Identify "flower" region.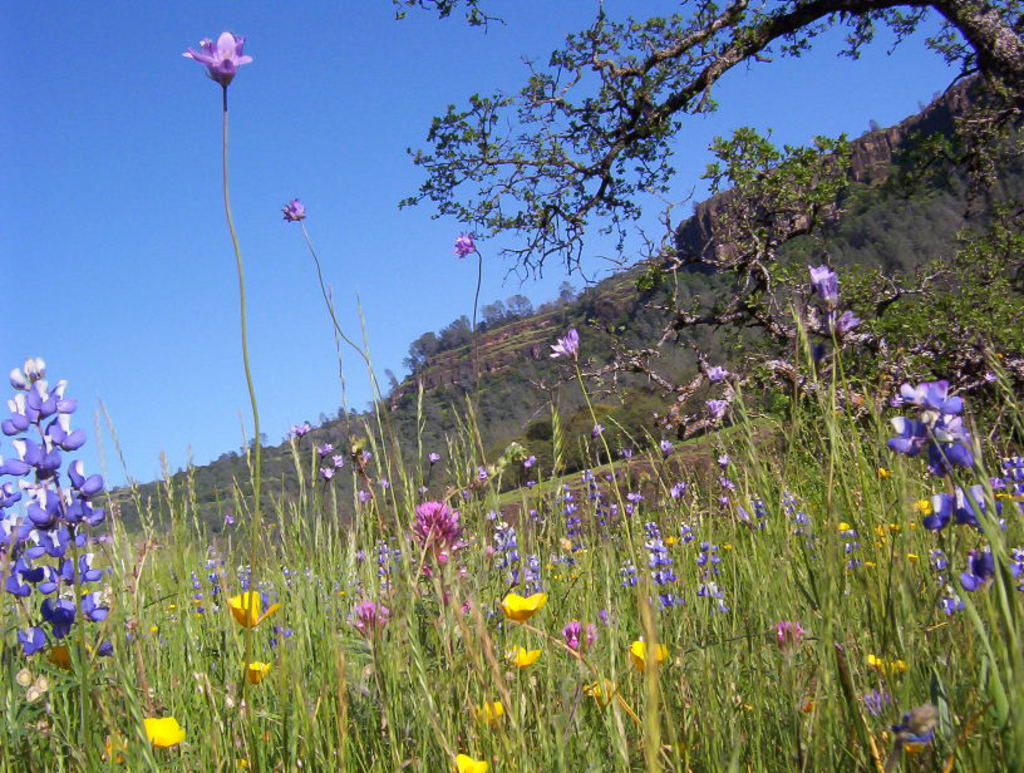
Region: (454, 233, 477, 260).
